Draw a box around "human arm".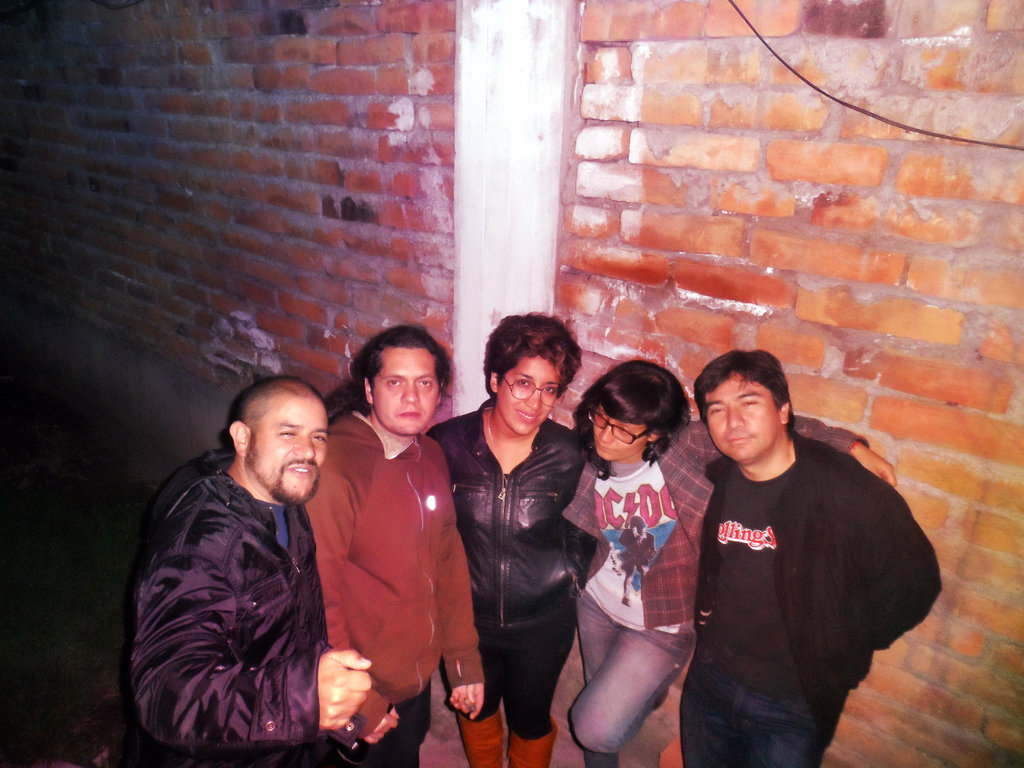
<bbox>417, 419, 465, 487</bbox>.
